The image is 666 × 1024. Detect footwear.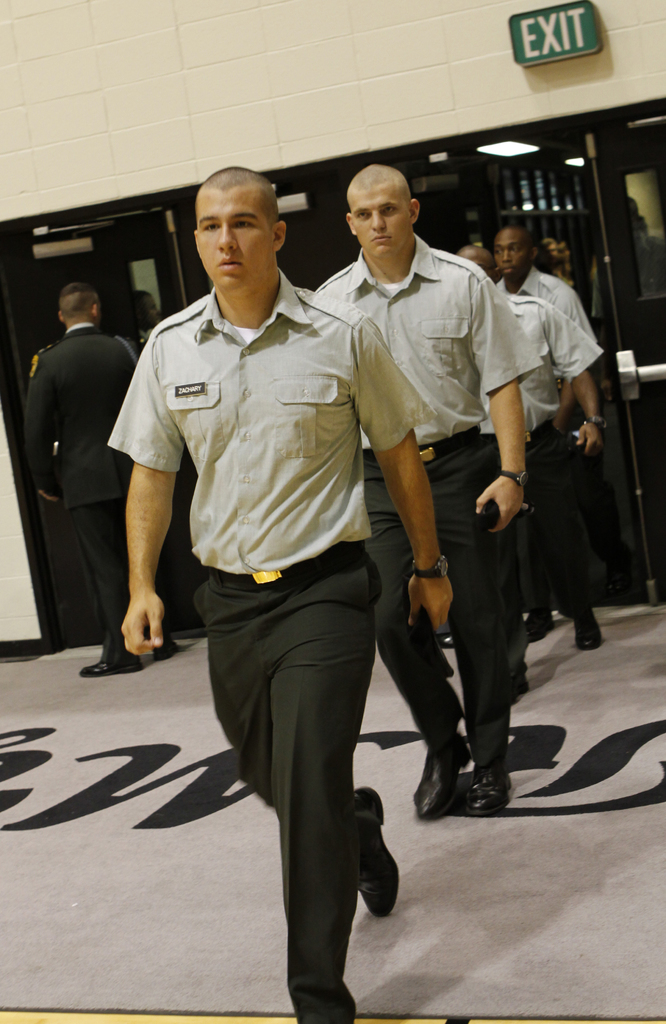
Detection: {"x1": 572, "y1": 612, "x2": 608, "y2": 650}.
